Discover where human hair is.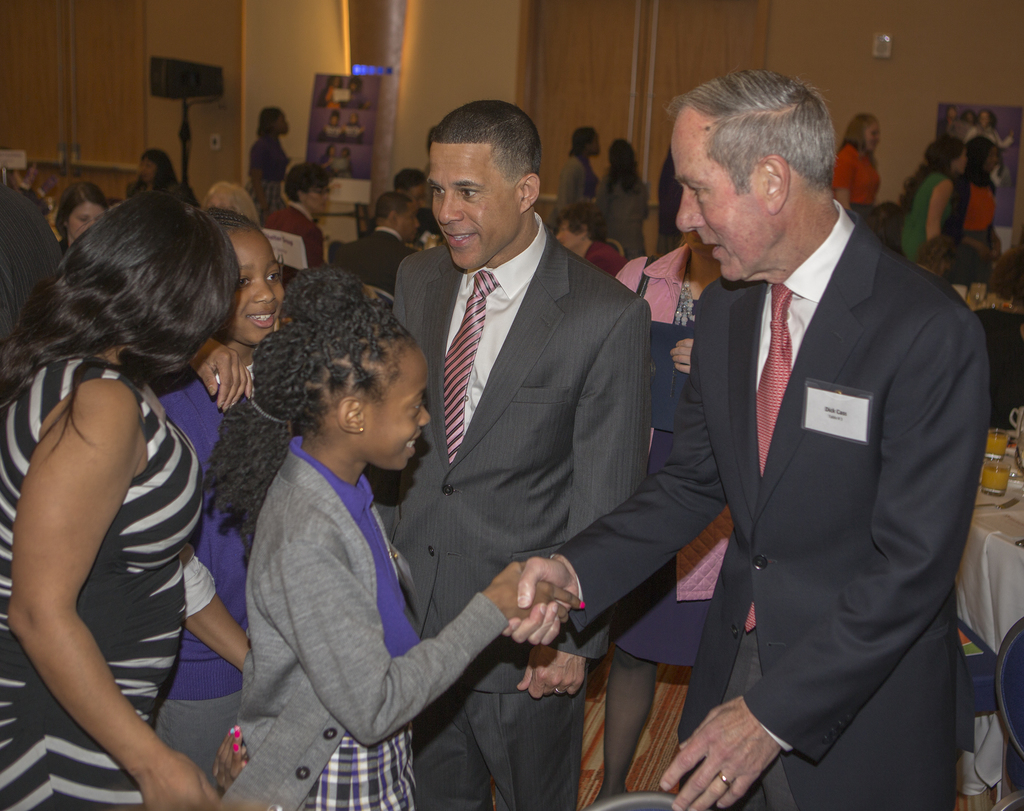
Discovered at (left=426, top=99, right=538, bottom=183).
